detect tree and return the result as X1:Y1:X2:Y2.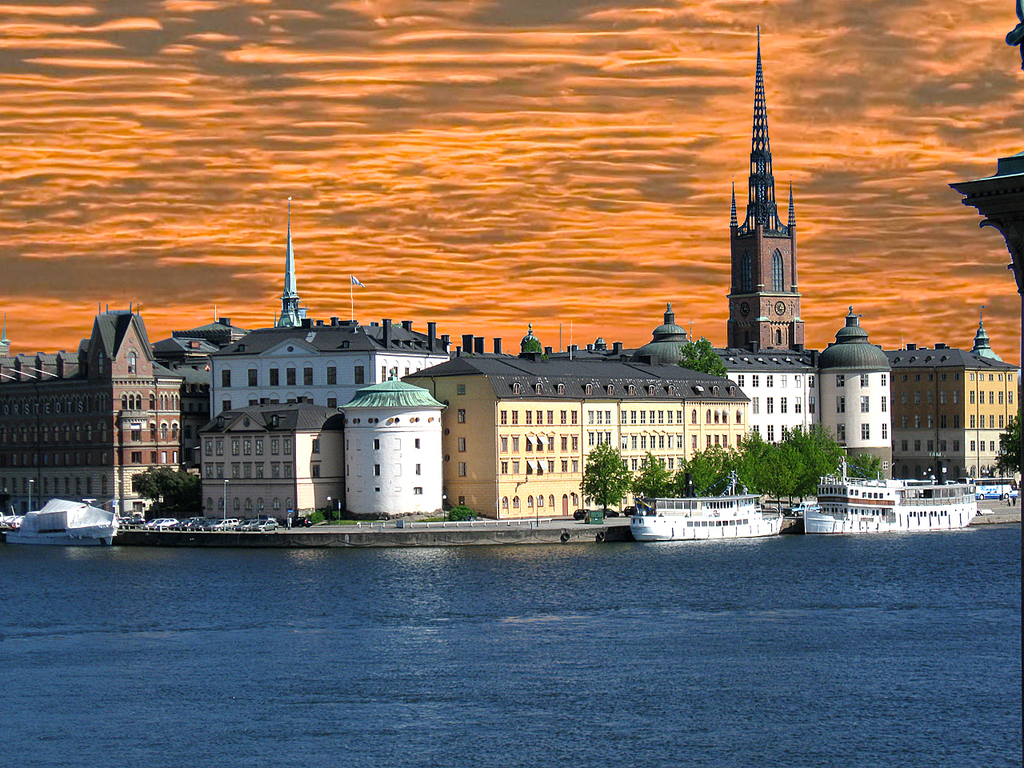
135:461:203:513.
